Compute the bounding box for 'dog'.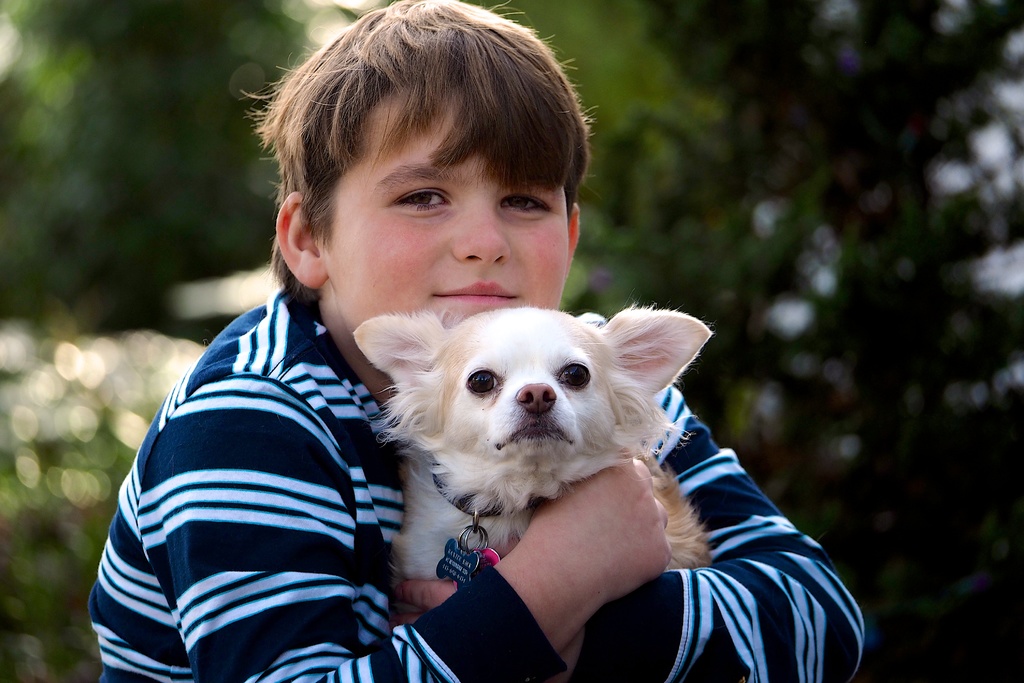
{"x1": 349, "y1": 297, "x2": 719, "y2": 591}.
